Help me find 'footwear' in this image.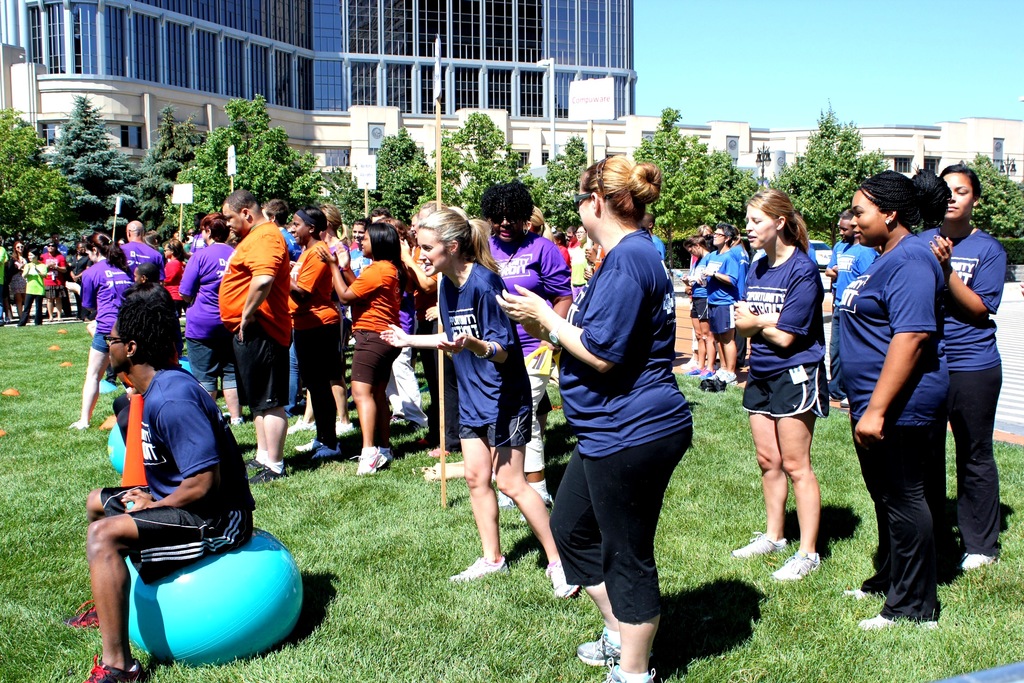
Found it: 244, 461, 267, 475.
